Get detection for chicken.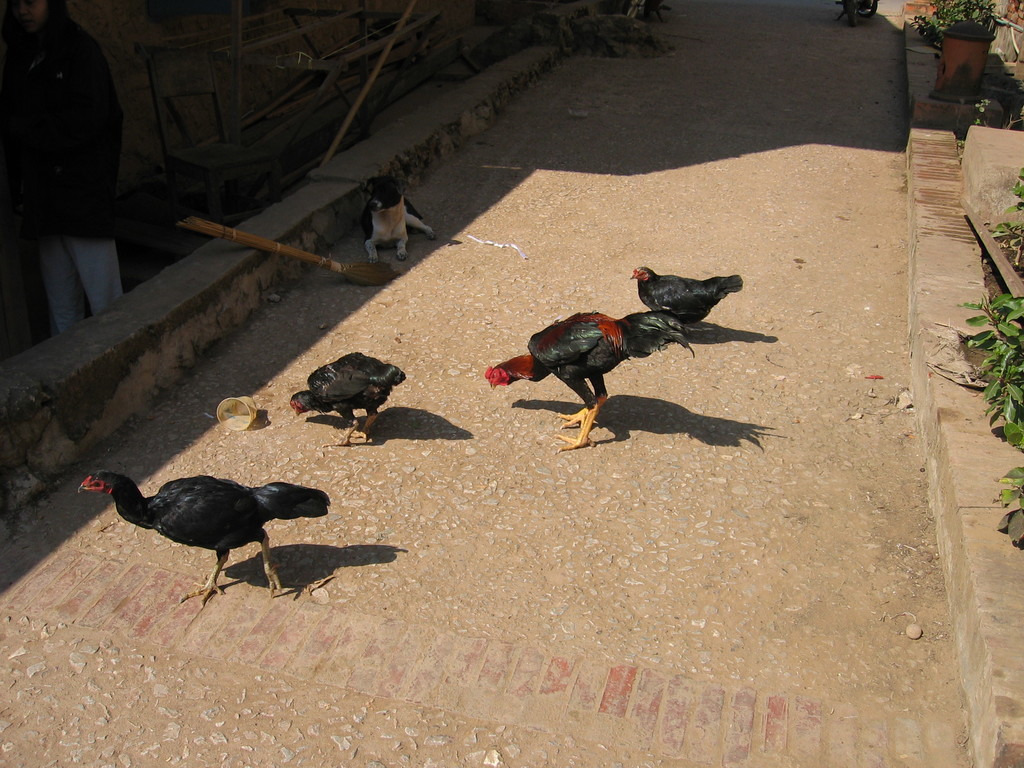
Detection: 282/346/412/445.
